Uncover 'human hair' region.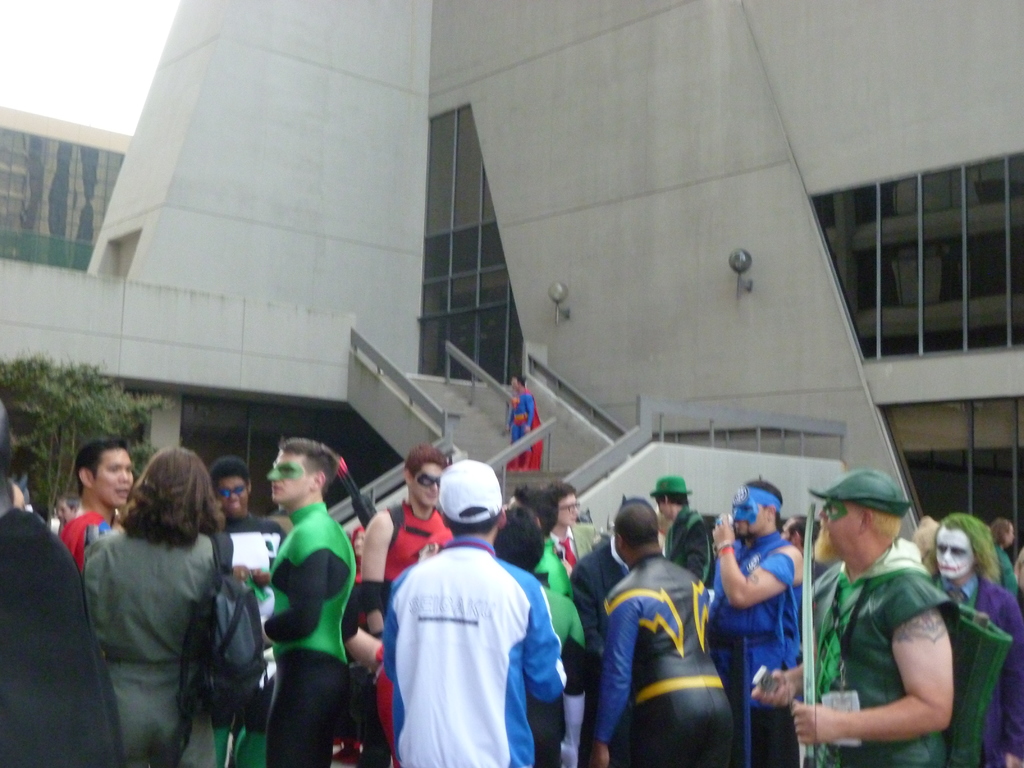
Uncovered: (442,506,503,534).
